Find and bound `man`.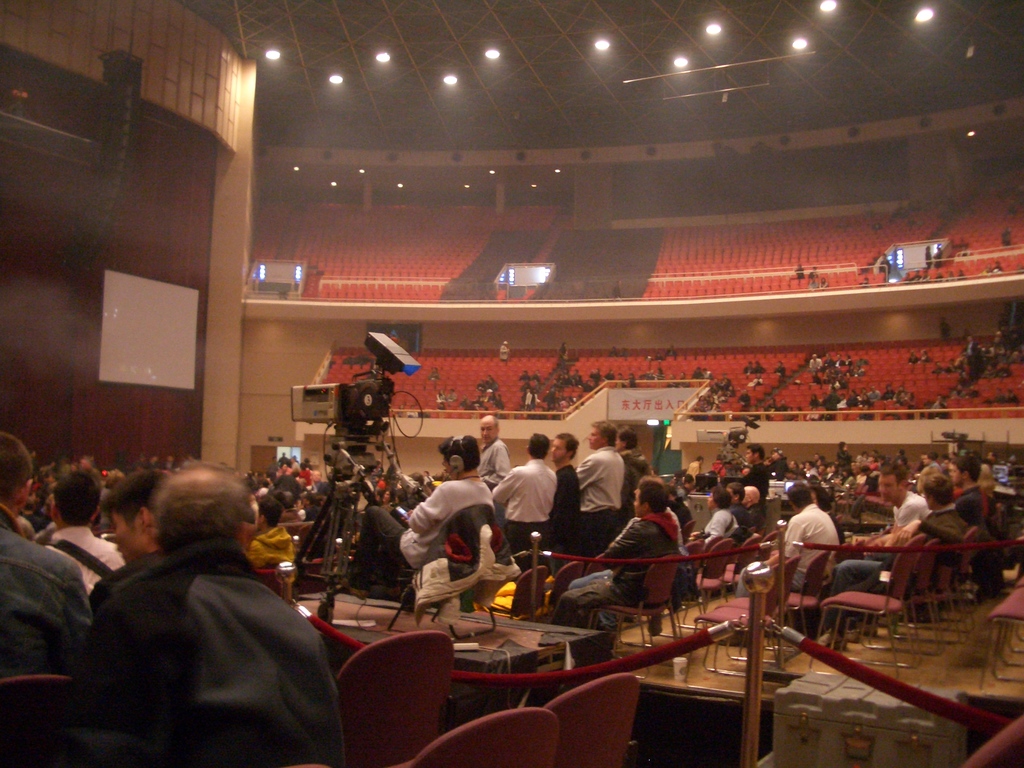
Bound: x1=341, y1=433, x2=497, y2=601.
